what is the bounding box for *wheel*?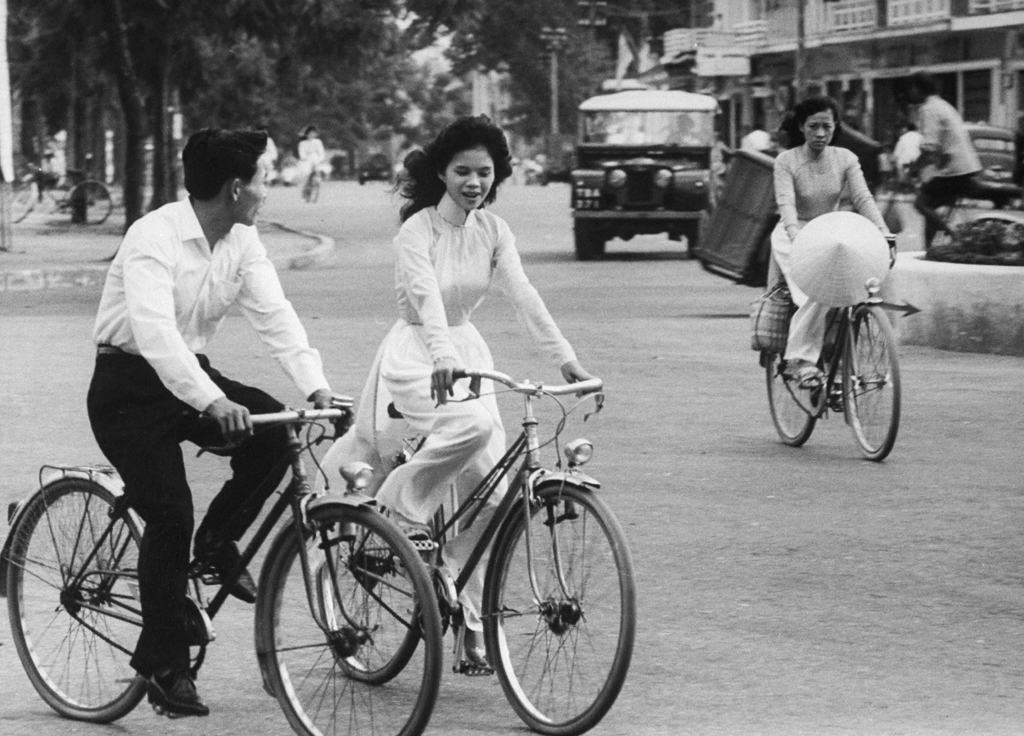
x1=845 y1=304 x2=901 y2=465.
